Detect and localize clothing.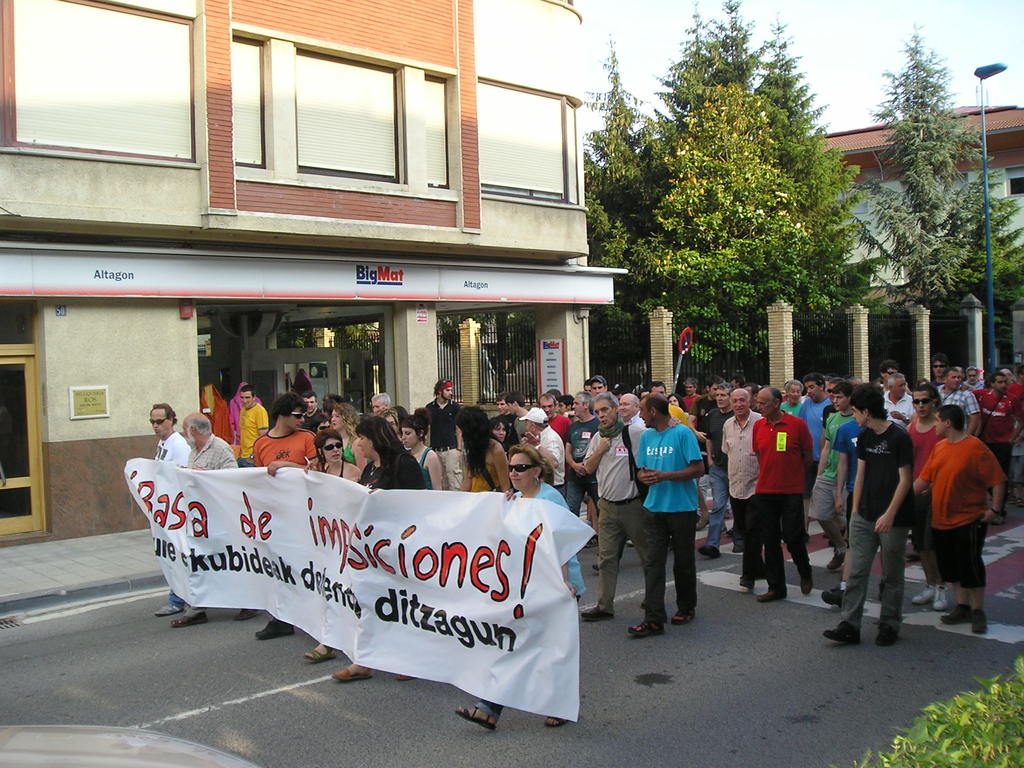
Localized at box(632, 416, 704, 508).
